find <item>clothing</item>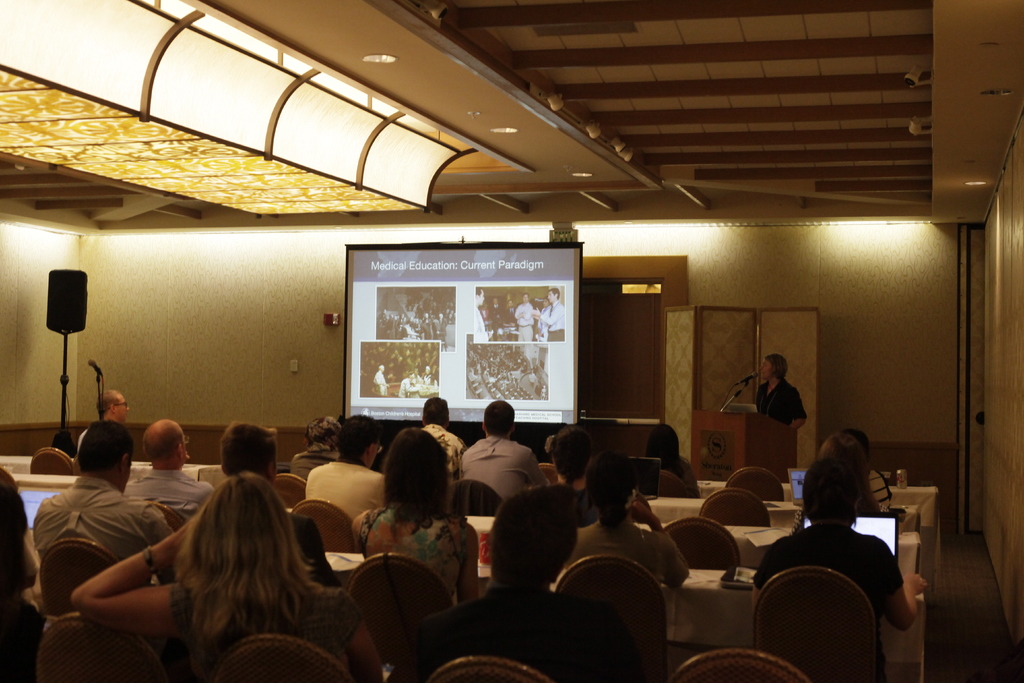
[751,375,806,430]
